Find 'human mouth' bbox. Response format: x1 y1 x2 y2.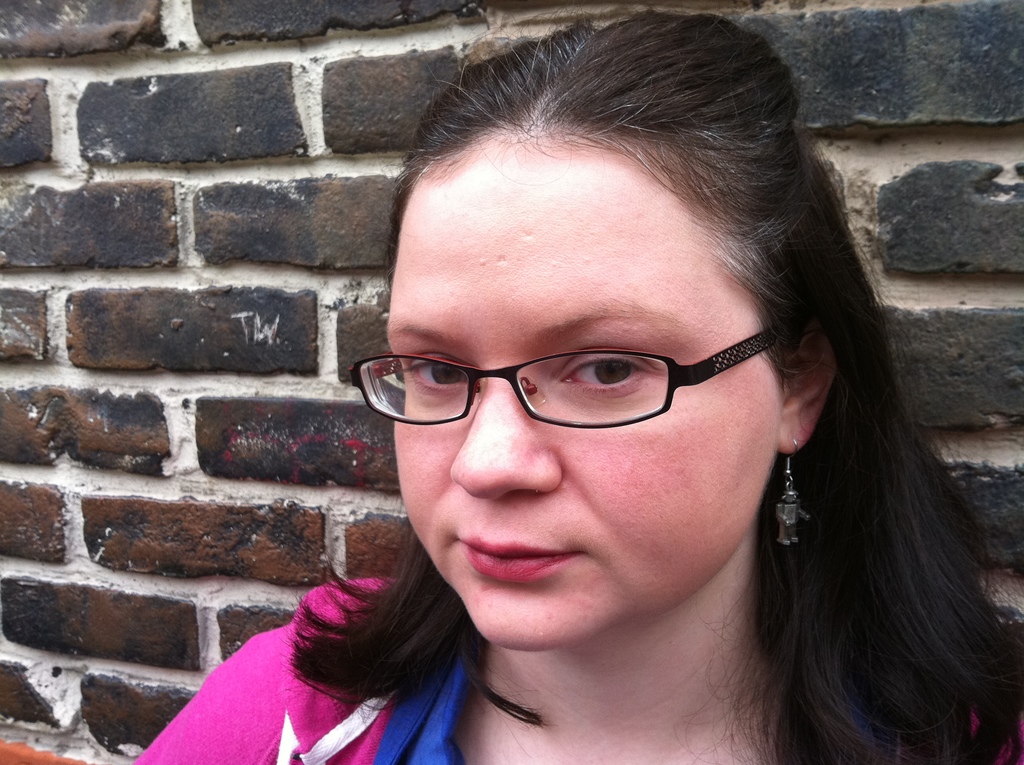
453 533 585 581.
